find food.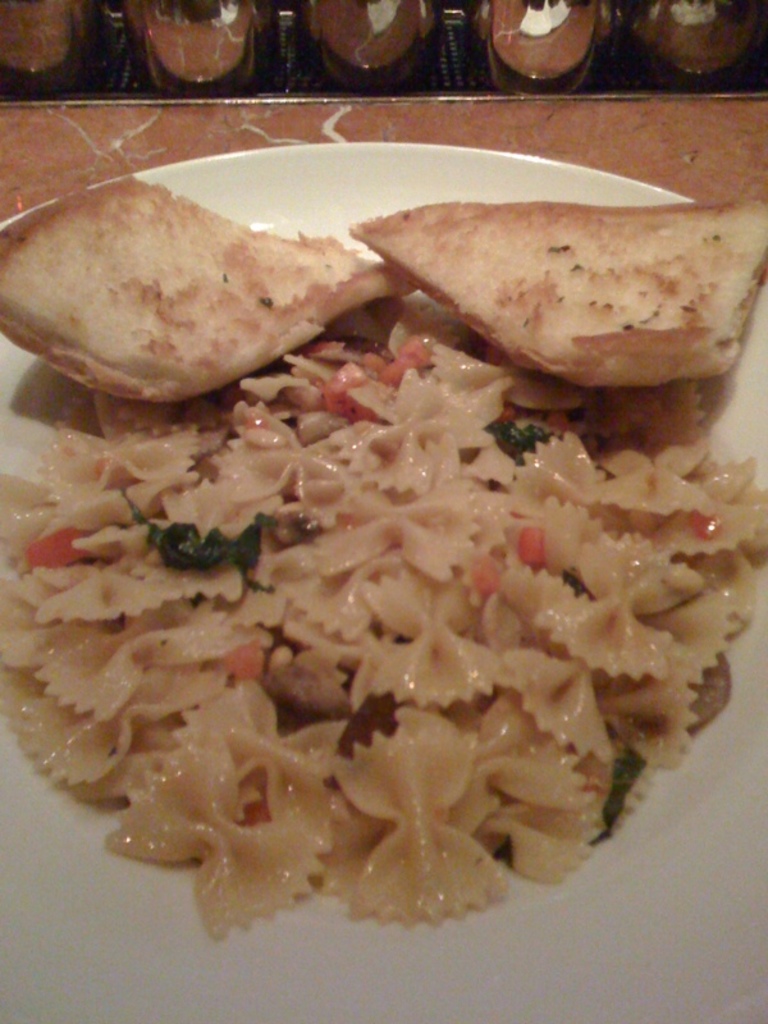
(x1=0, y1=278, x2=767, y2=946).
